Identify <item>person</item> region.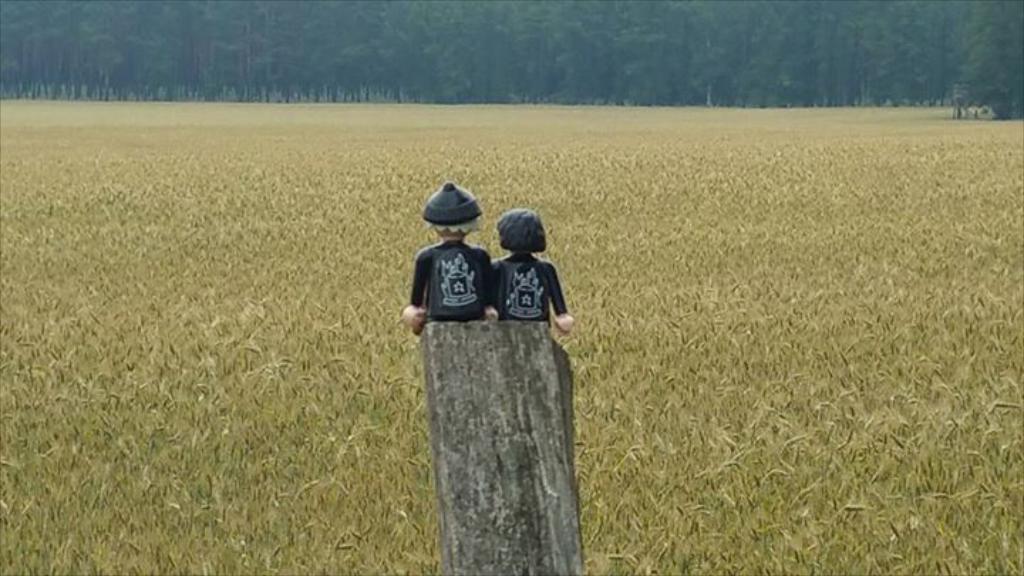
Region: (x1=404, y1=181, x2=492, y2=334).
